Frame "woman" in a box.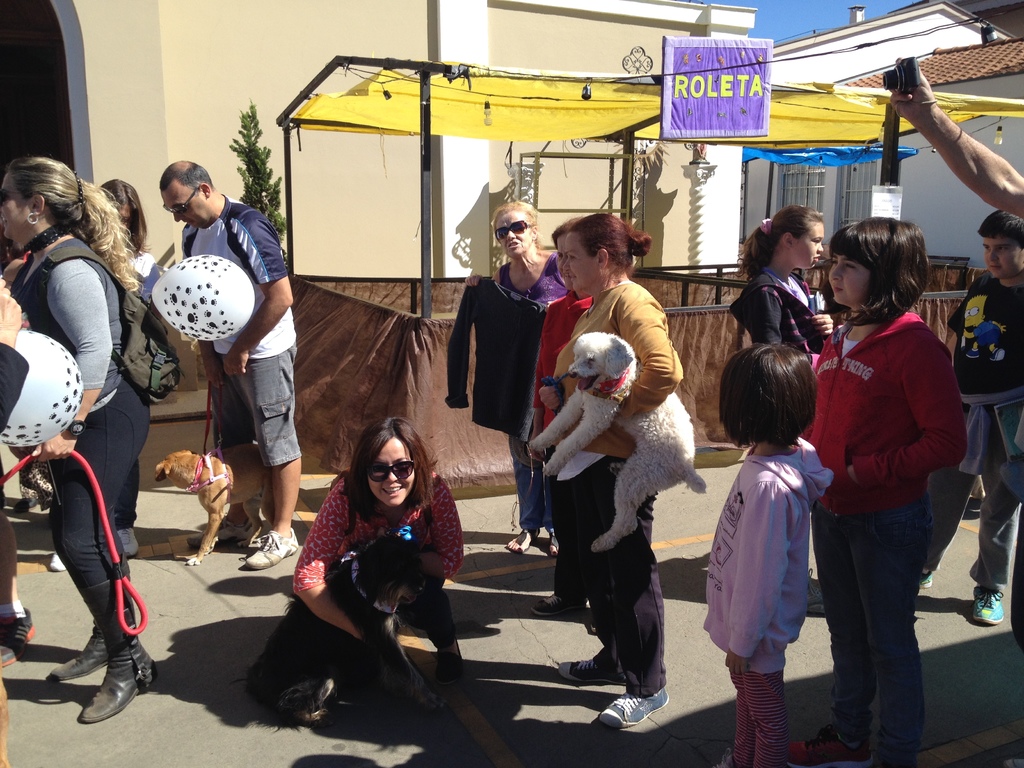
[x1=13, y1=152, x2=170, y2=708].
